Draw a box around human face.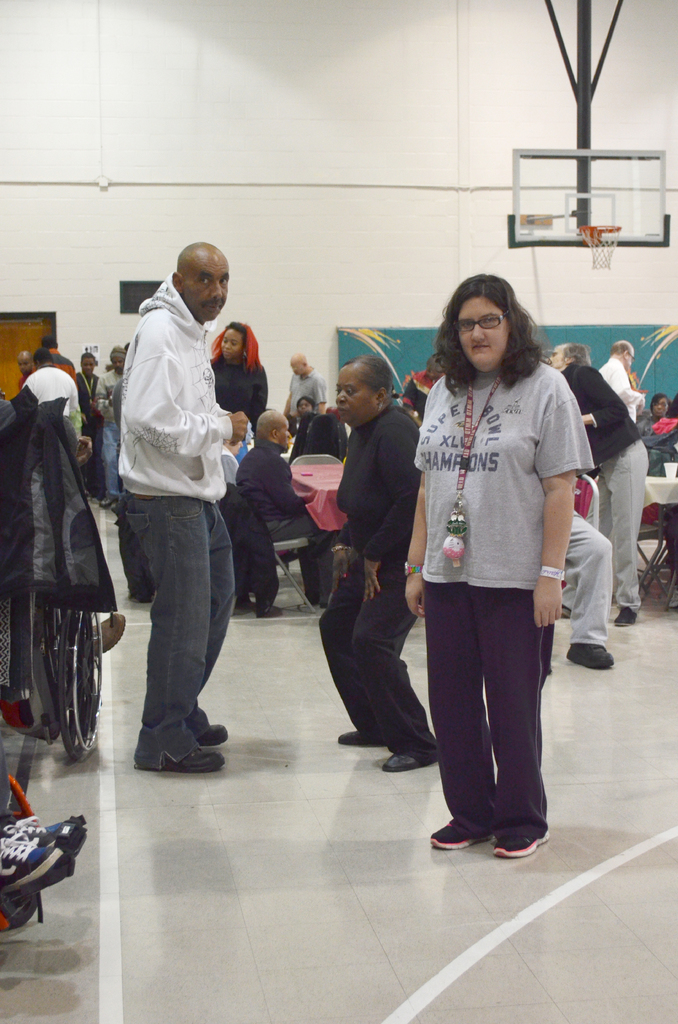
455,295,512,374.
